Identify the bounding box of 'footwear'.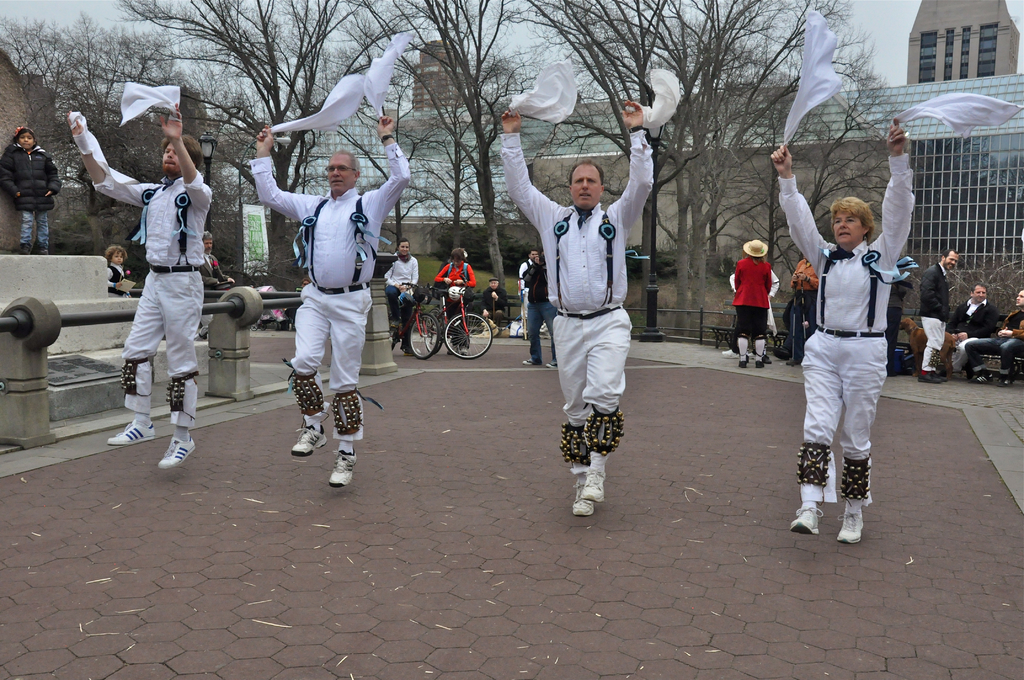
106:420:156:445.
